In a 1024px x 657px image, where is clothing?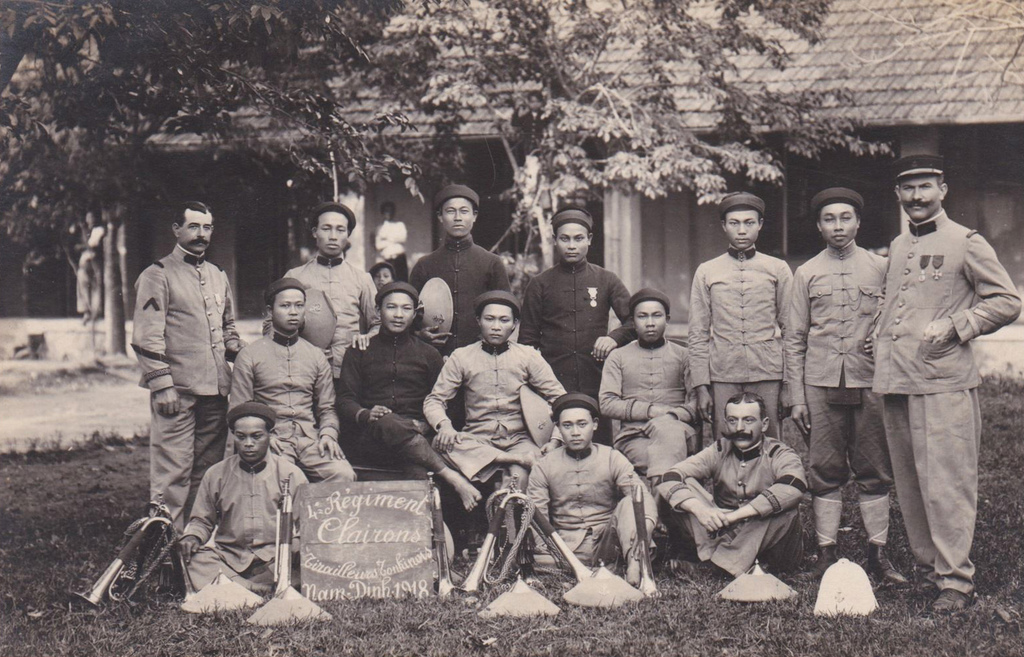
BBox(657, 436, 810, 583).
